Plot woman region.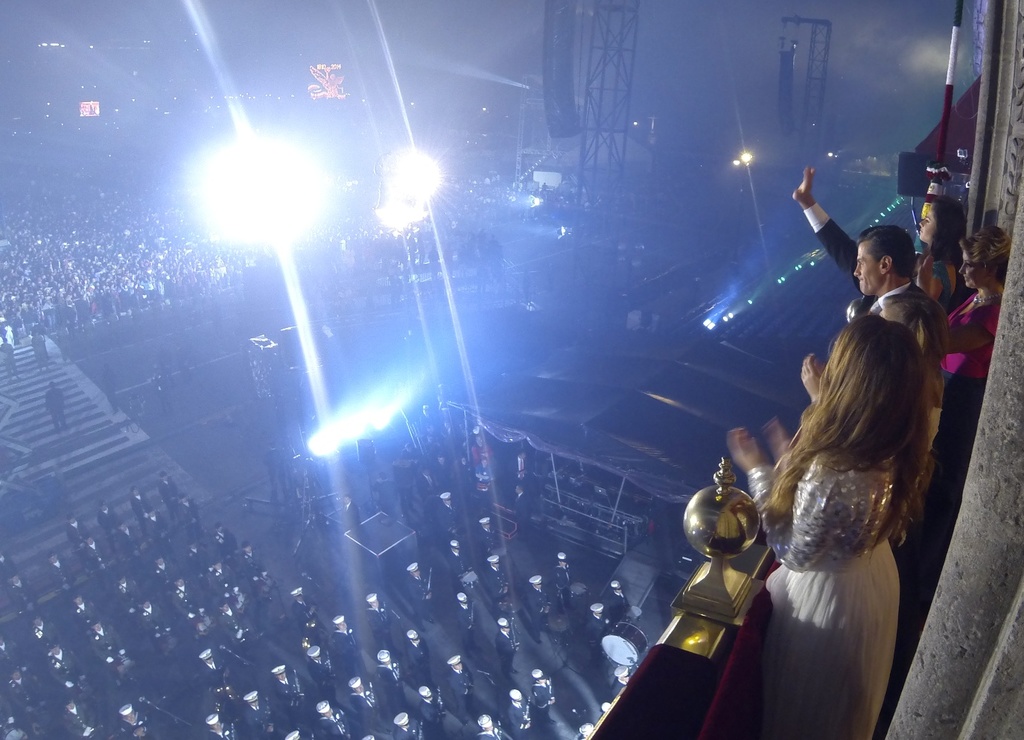
Plotted at (x1=941, y1=232, x2=1006, y2=472).
